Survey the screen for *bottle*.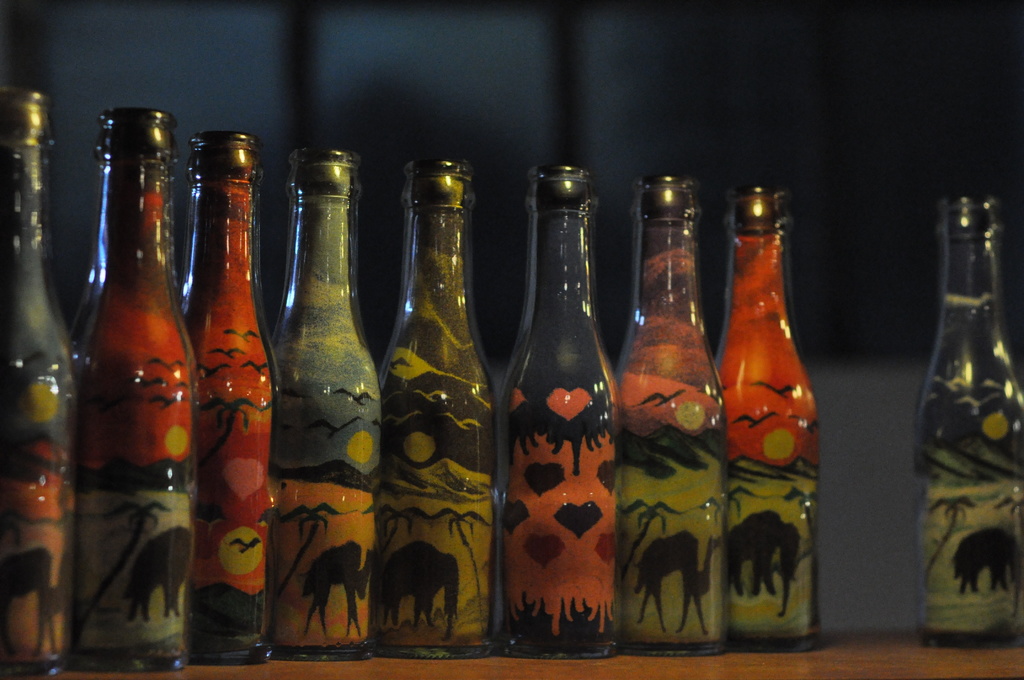
Survey found: box=[383, 165, 508, 655].
